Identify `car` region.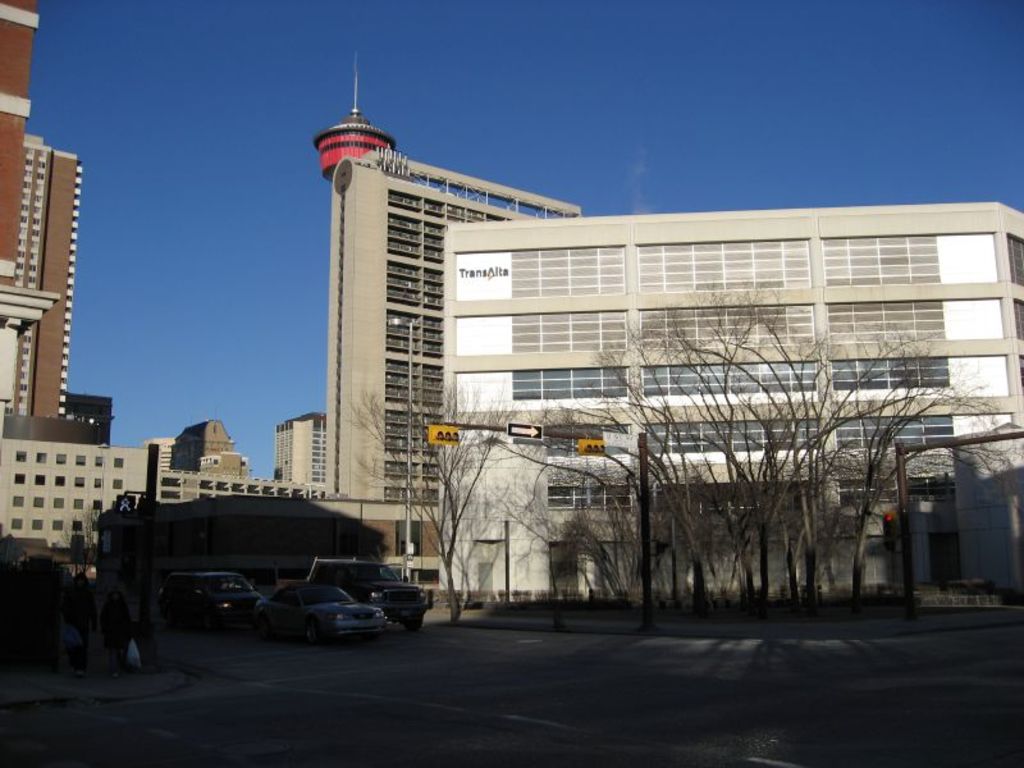
Region: pyautogui.locateOnScreen(156, 573, 255, 637).
